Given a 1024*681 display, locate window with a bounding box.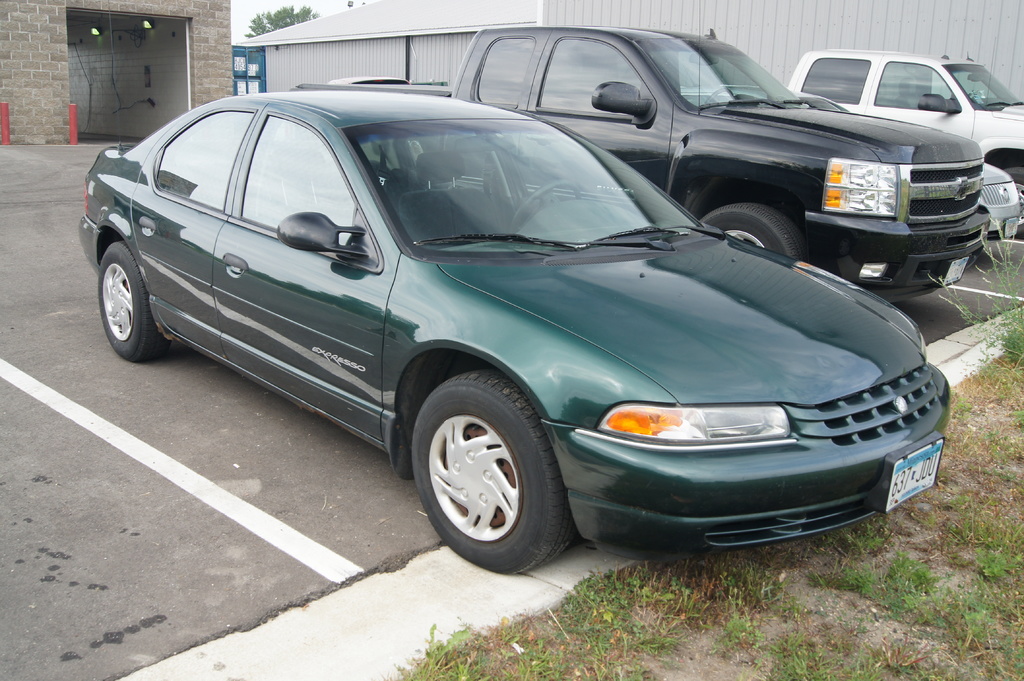
Located: (471, 33, 536, 110).
